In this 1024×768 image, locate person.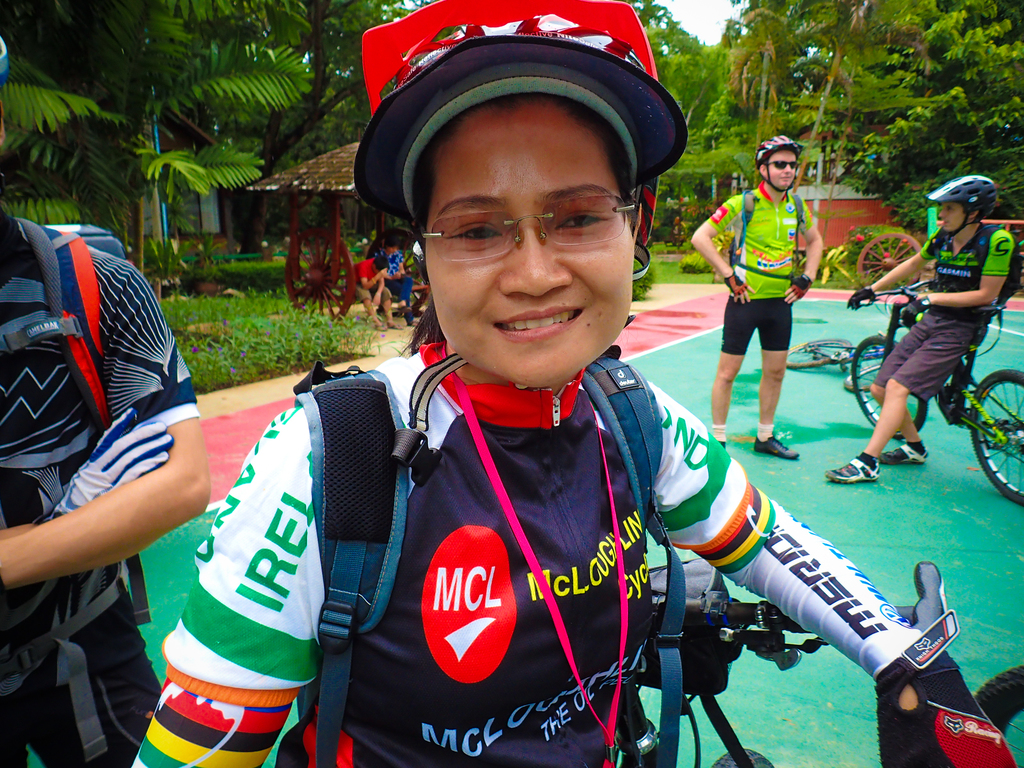
Bounding box: pyautogui.locateOnScreen(381, 239, 410, 325).
